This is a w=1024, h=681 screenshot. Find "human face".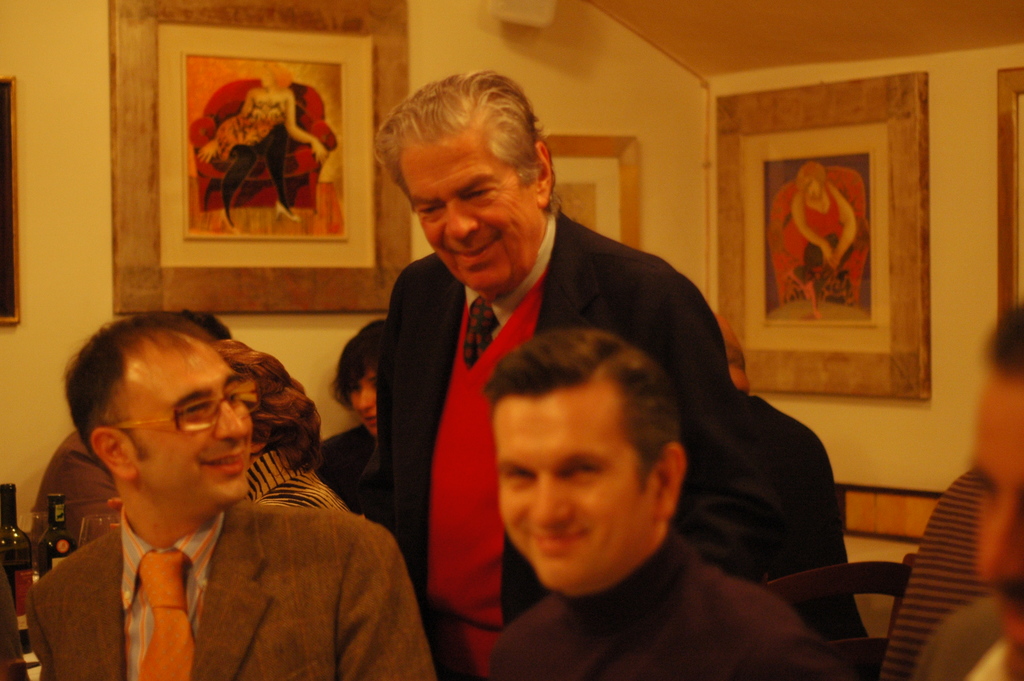
Bounding box: {"left": 495, "top": 396, "right": 650, "bottom": 596}.
